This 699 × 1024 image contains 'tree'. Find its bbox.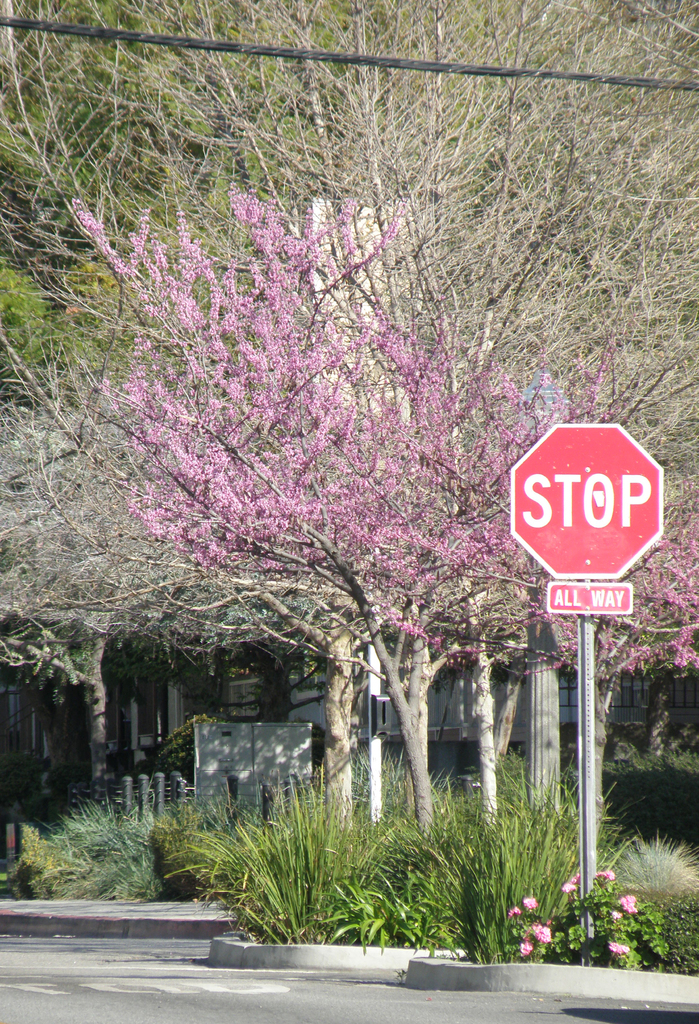
BBox(0, 3, 234, 893).
